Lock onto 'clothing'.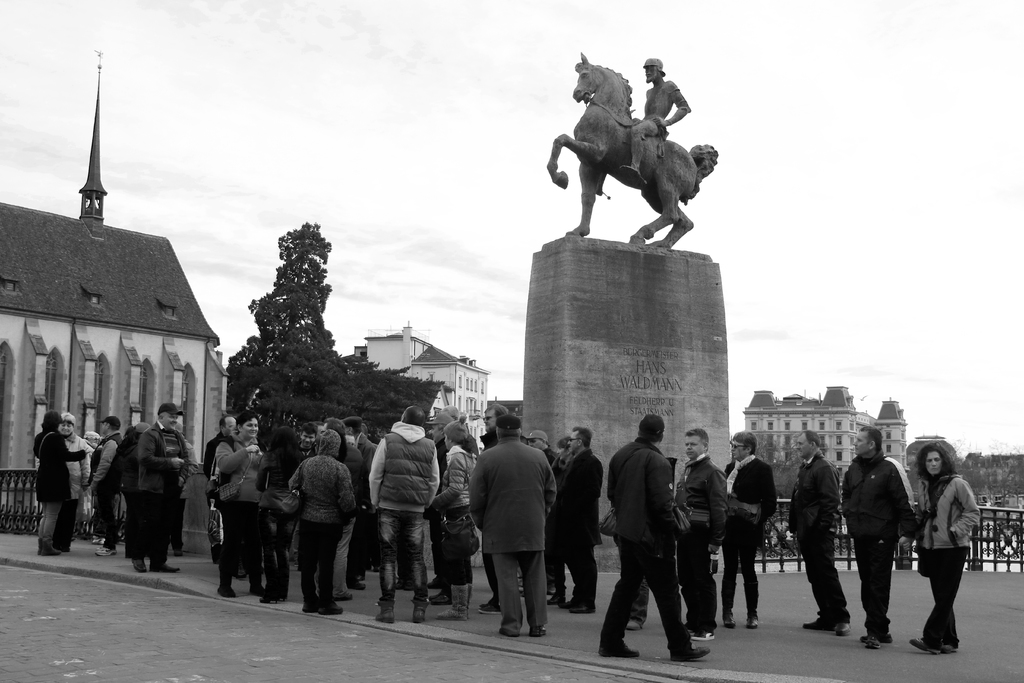
Locked: region(129, 485, 176, 569).
